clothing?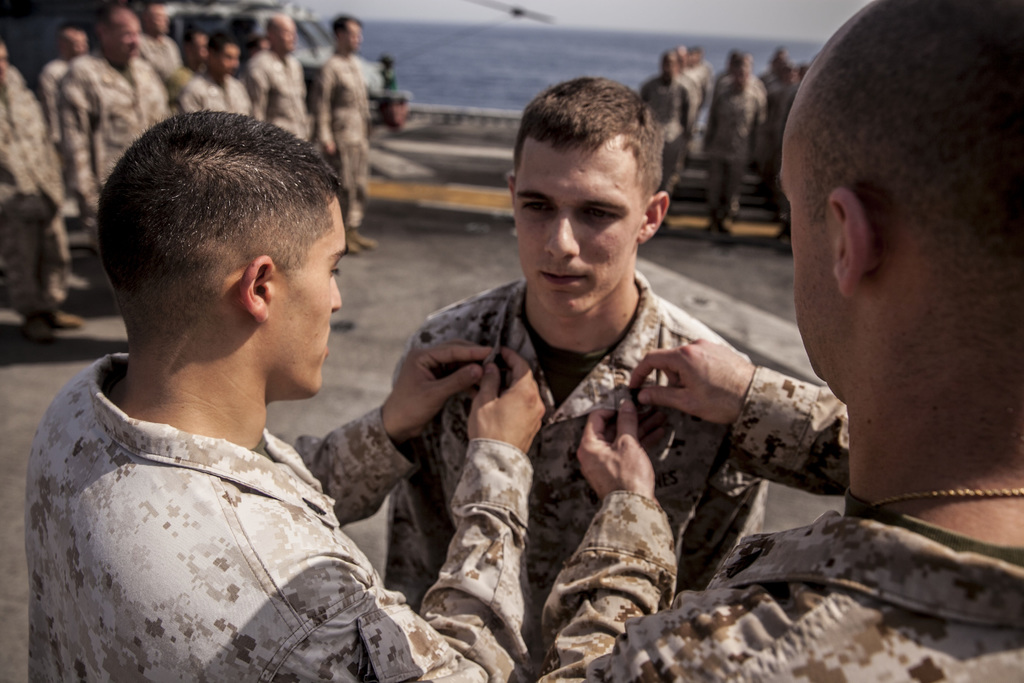
[left=539, top=508, right=1023, bottom=682]
